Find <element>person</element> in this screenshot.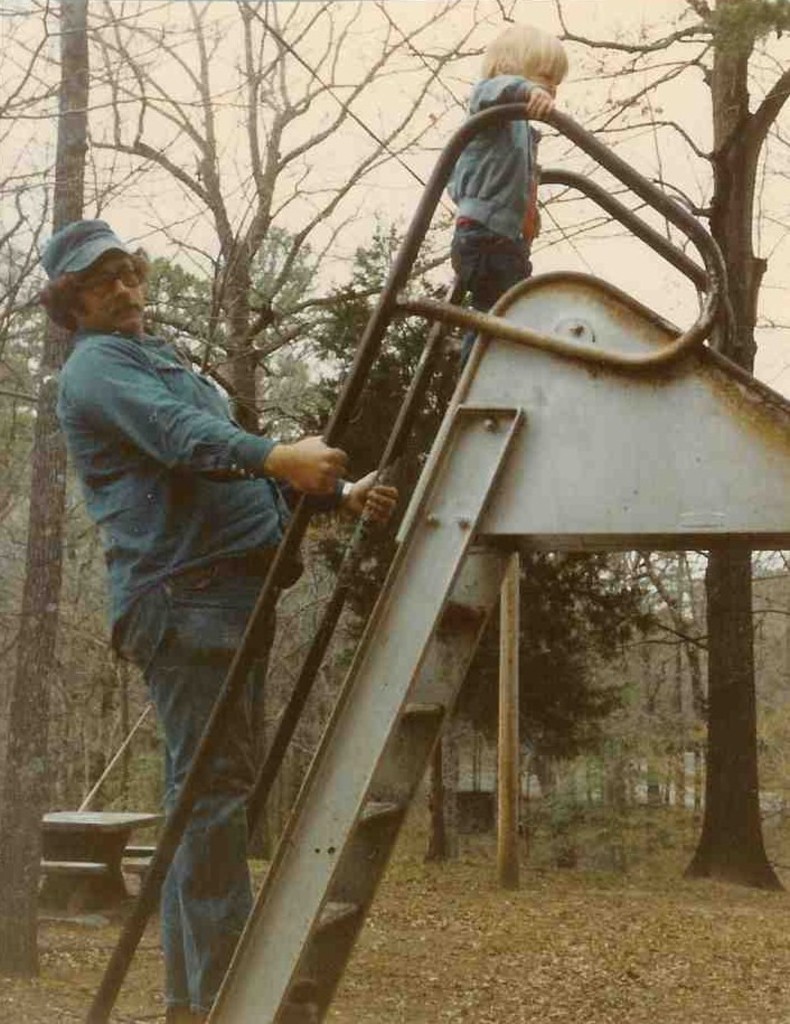
The bounding box for <element>person</element> is box=[450, 24, 567, 378].
